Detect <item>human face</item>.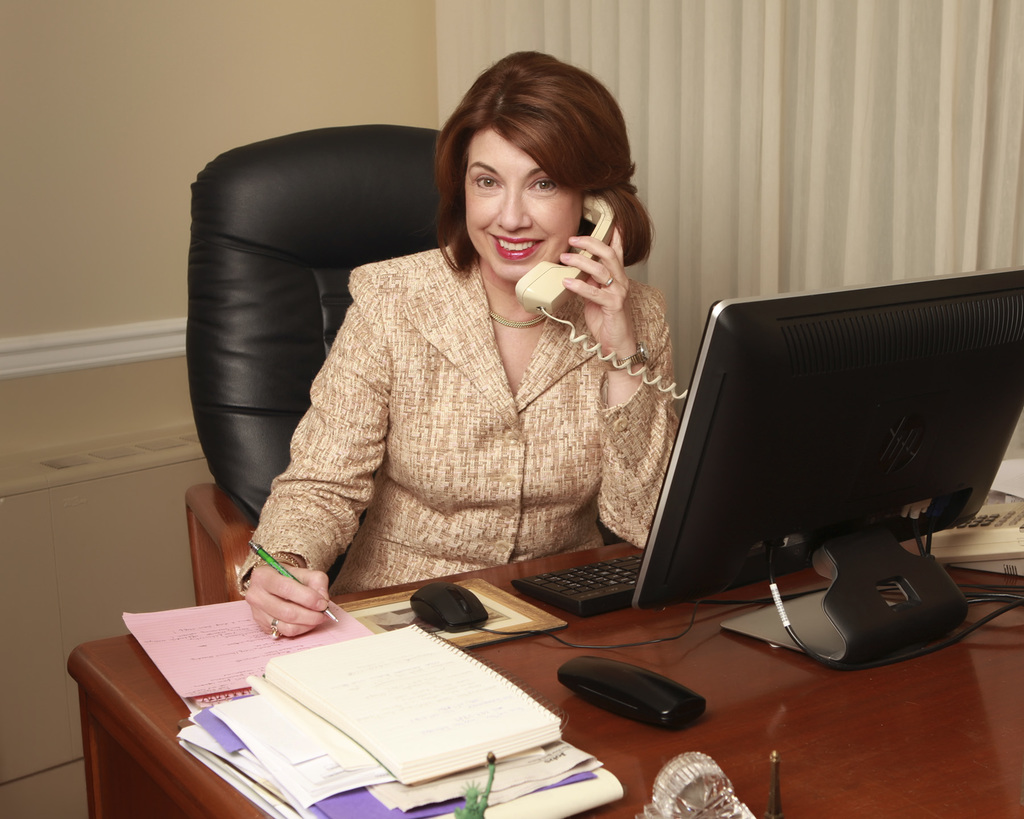
Detected at bbox=[467, 129, 588, 285].
